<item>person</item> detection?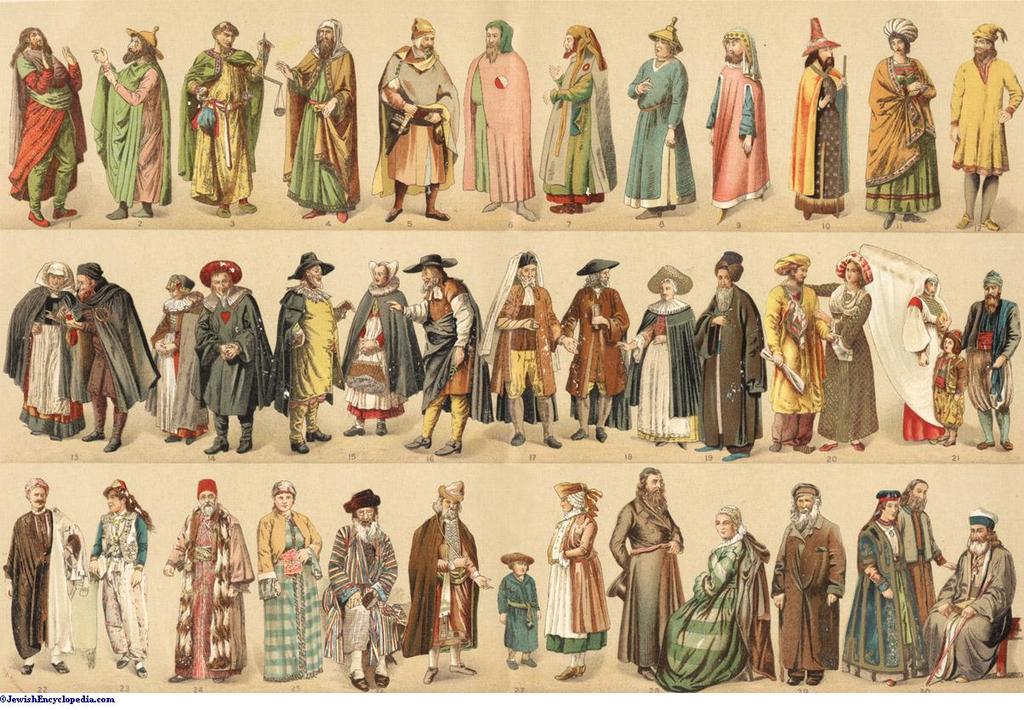
pyautogui.locateOnScreen(950, 32, 1018, 216)
